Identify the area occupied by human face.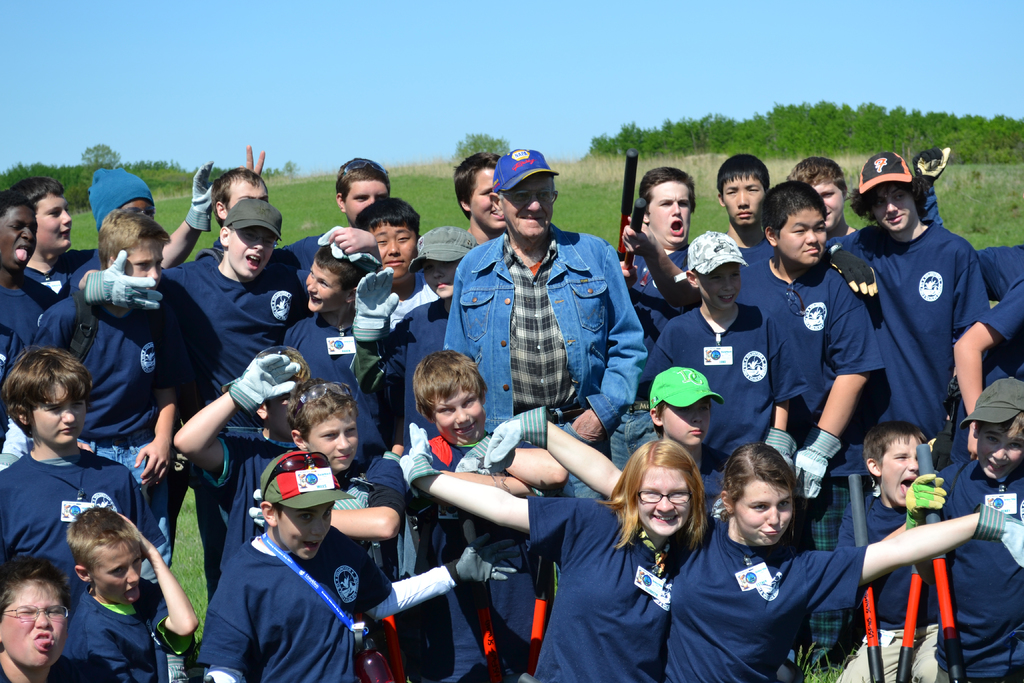
Area: x1=28 y1=379 x2=87 y2=444.
